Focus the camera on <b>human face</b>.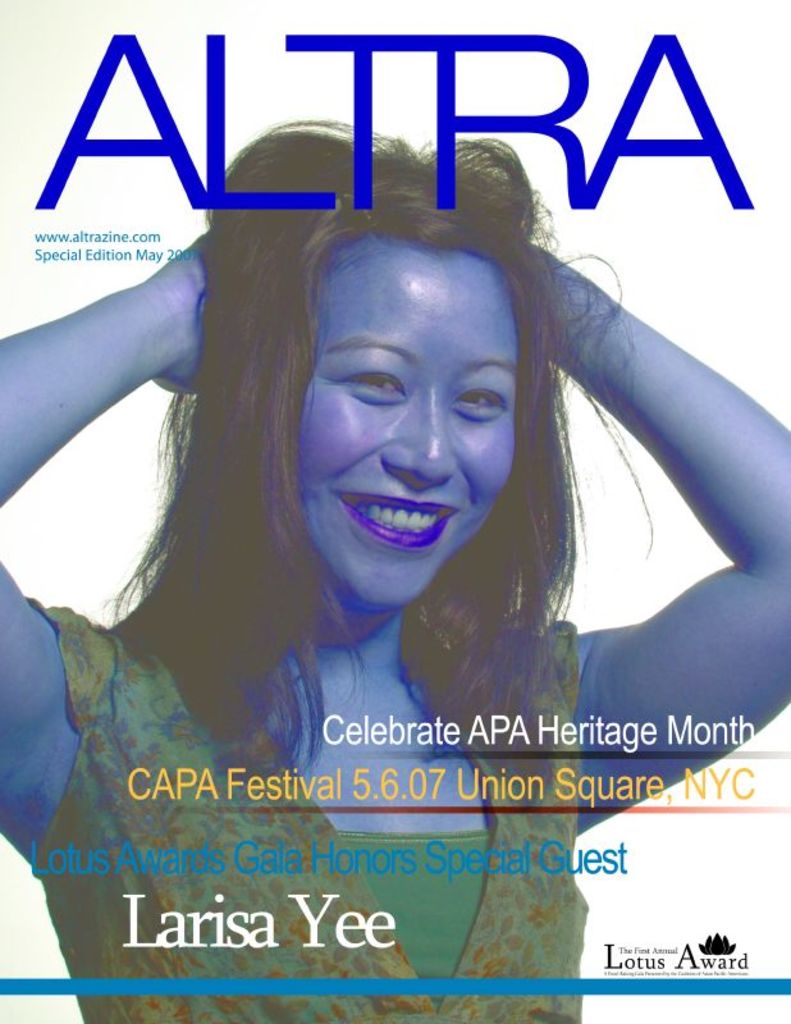
Focus region: <region>296, 239, 517, 618</region>.
